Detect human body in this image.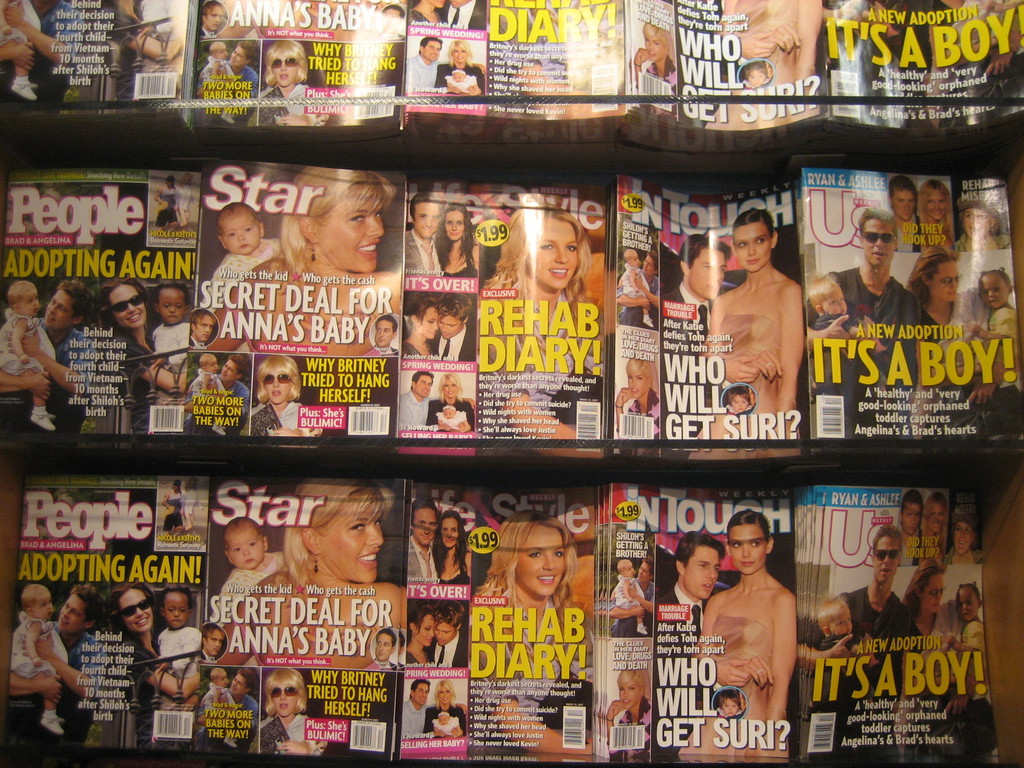
Detection: left=407, top=200, right=449, bottom=278.
